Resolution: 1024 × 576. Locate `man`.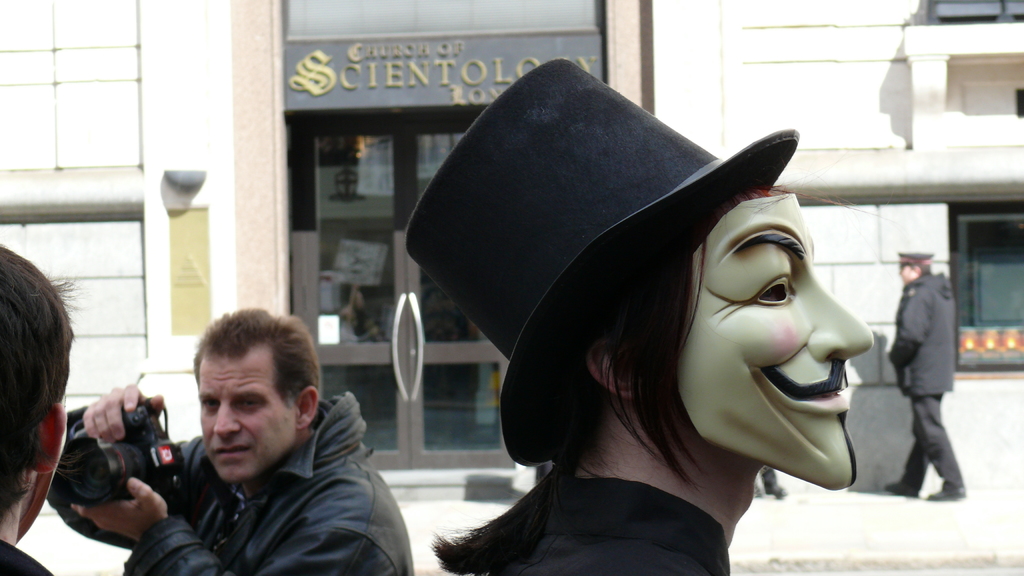
[x1=93, y1=323, x2=417, y2=571].
